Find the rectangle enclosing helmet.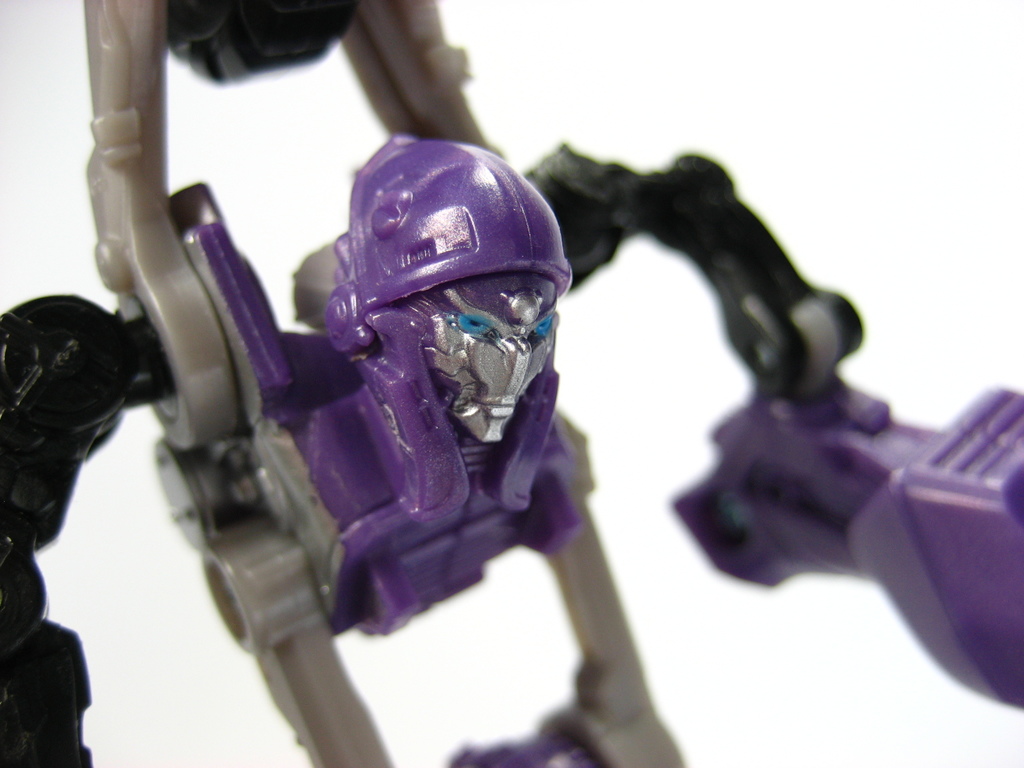
left=323, top=134, right=561, bottom=520.
